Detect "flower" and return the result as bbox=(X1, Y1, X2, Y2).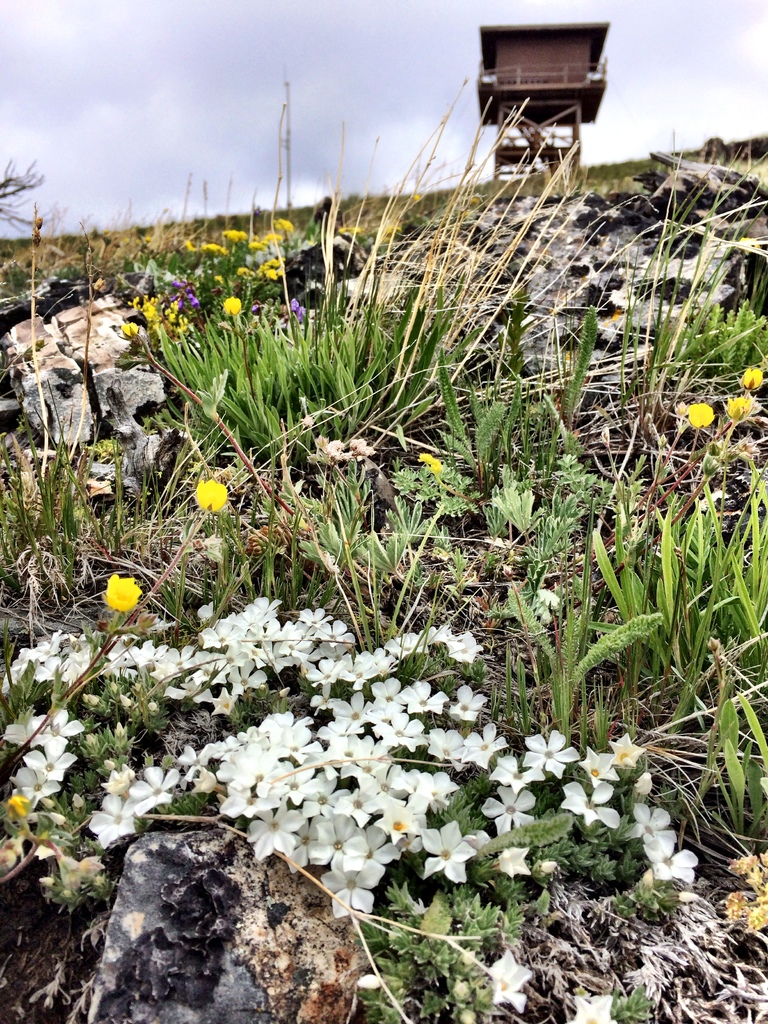
bbox=(198, 471, 228, 504).
